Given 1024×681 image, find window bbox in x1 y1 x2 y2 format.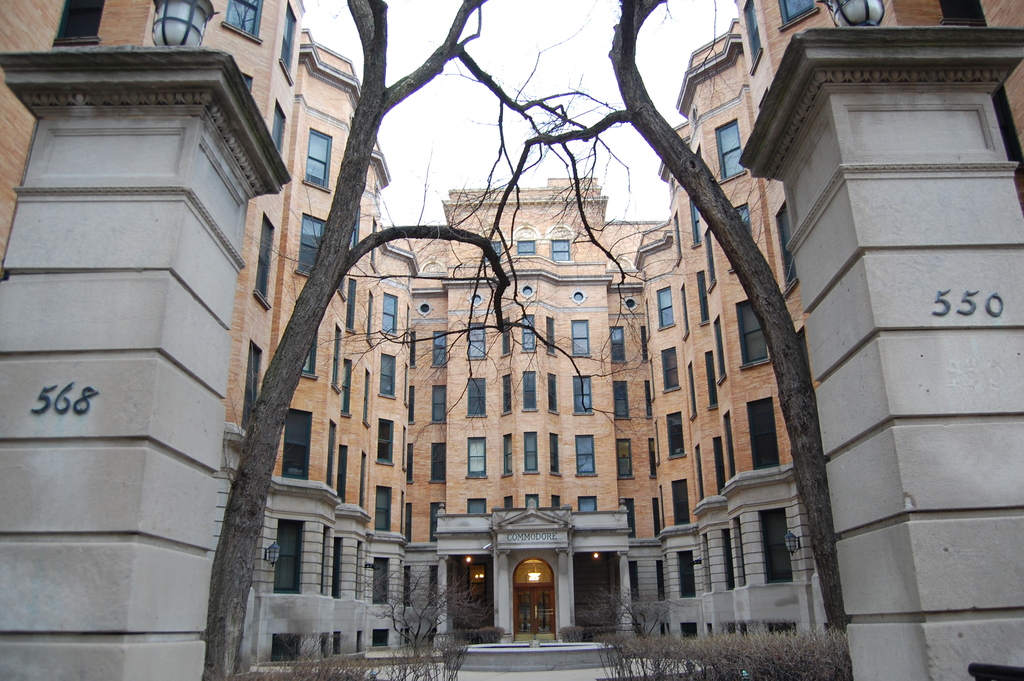
779 0 820 30.
